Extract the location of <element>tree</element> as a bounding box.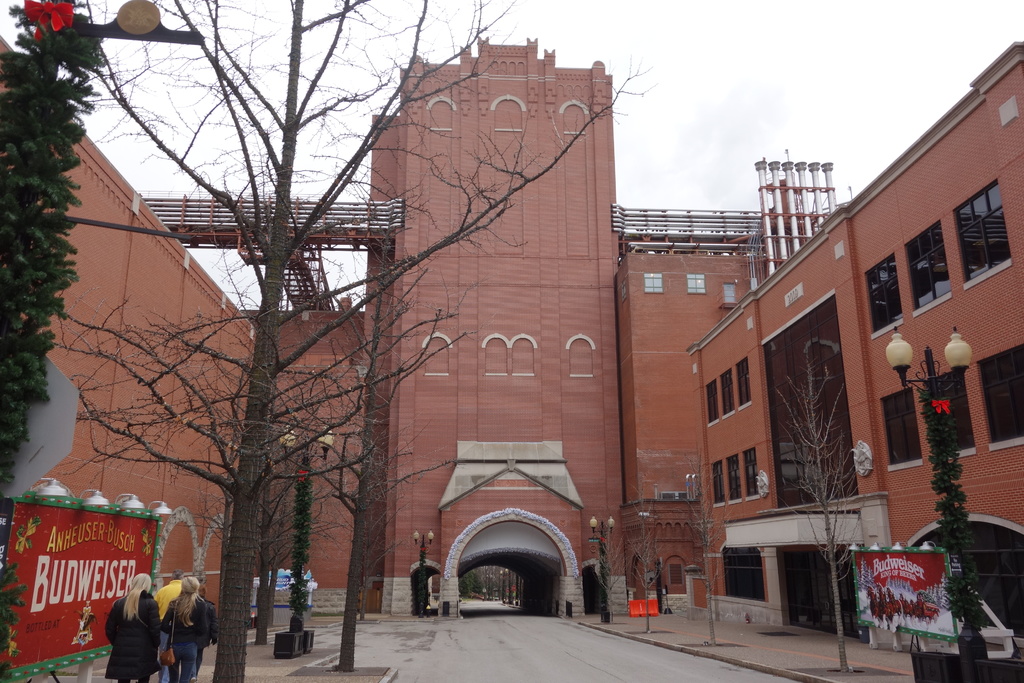
locate(312, 241, 453, 668).
